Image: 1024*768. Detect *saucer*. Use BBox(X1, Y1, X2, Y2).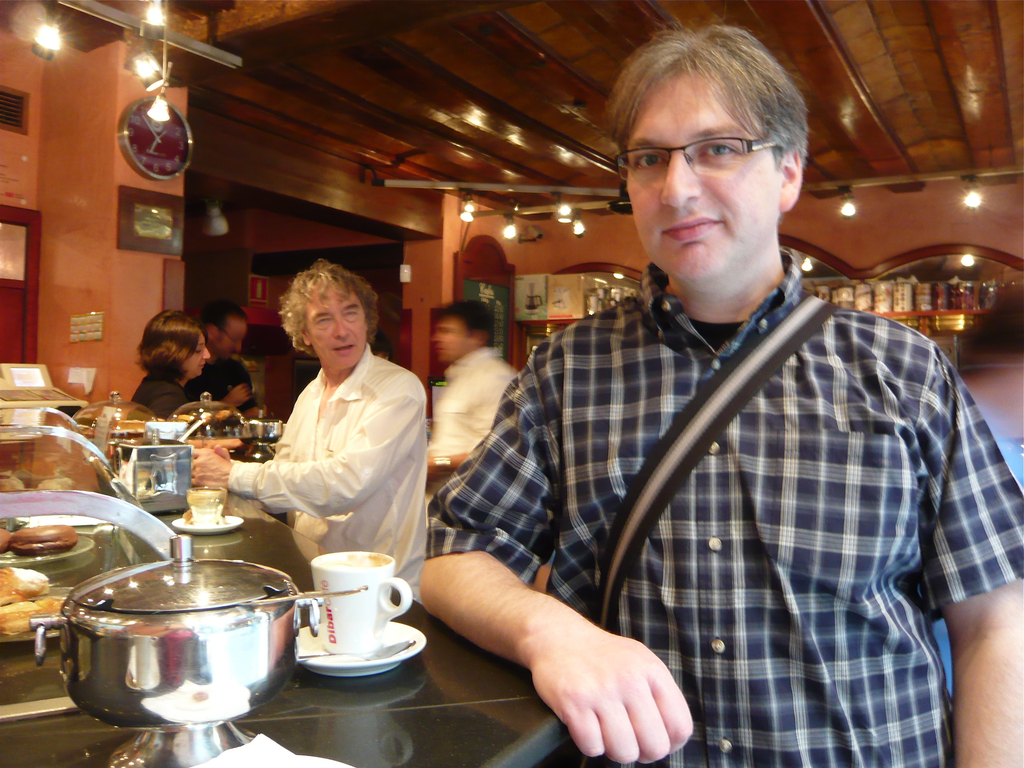
BBox(174, 518, 247, 539).
